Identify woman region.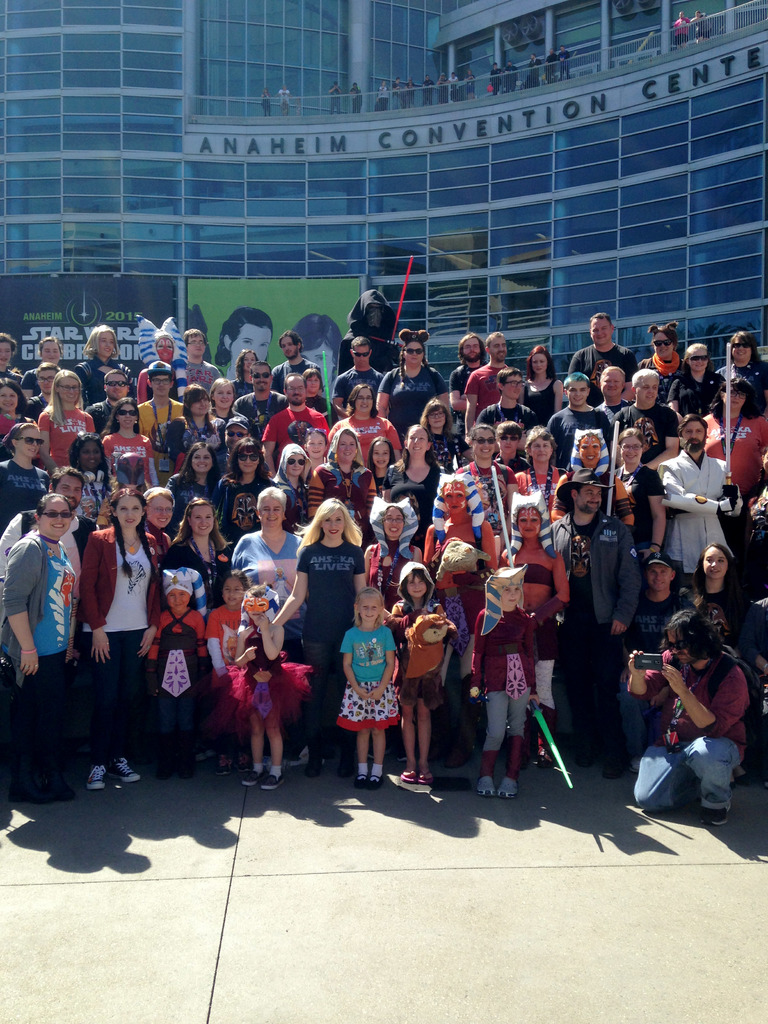
Region: <bbox>0, 493, 76, 803</bbox>.
